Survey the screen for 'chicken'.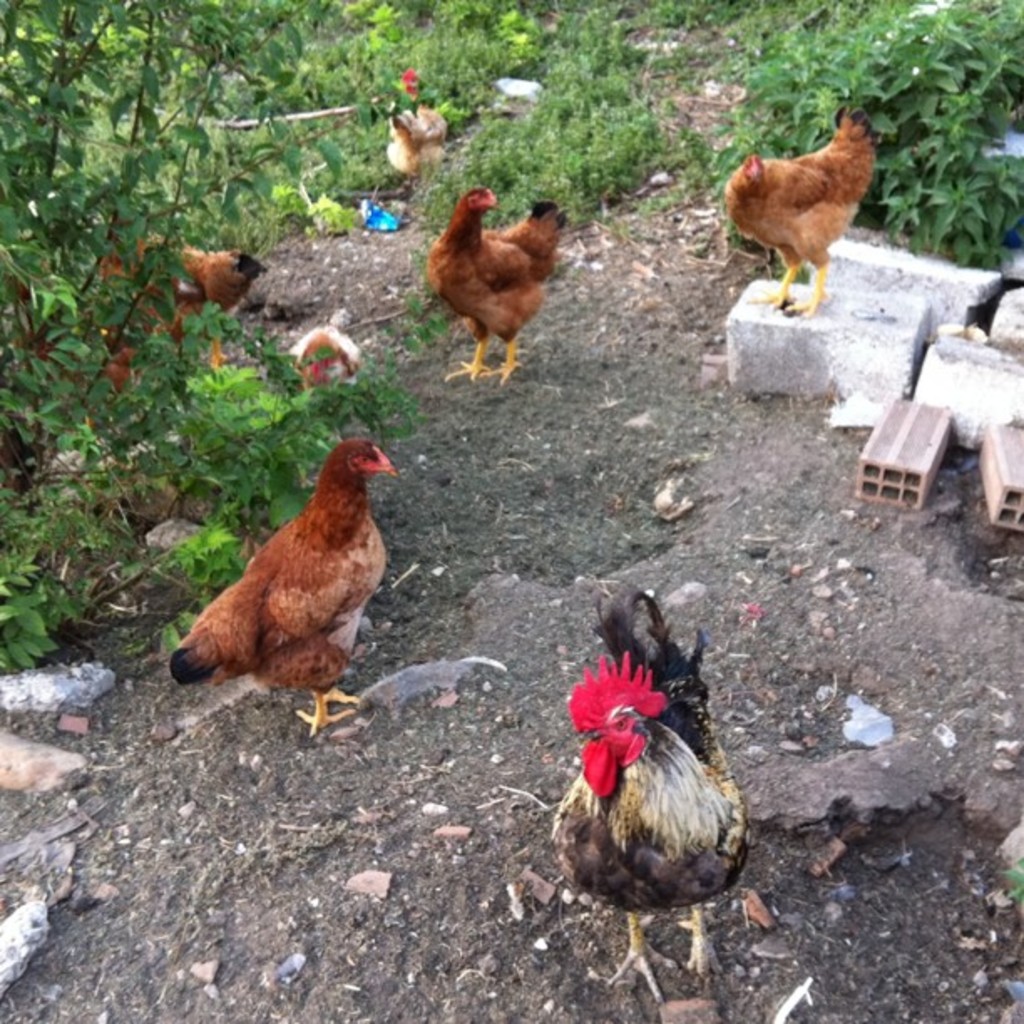
Survey found: BBox(286, 306, 363, 392).
